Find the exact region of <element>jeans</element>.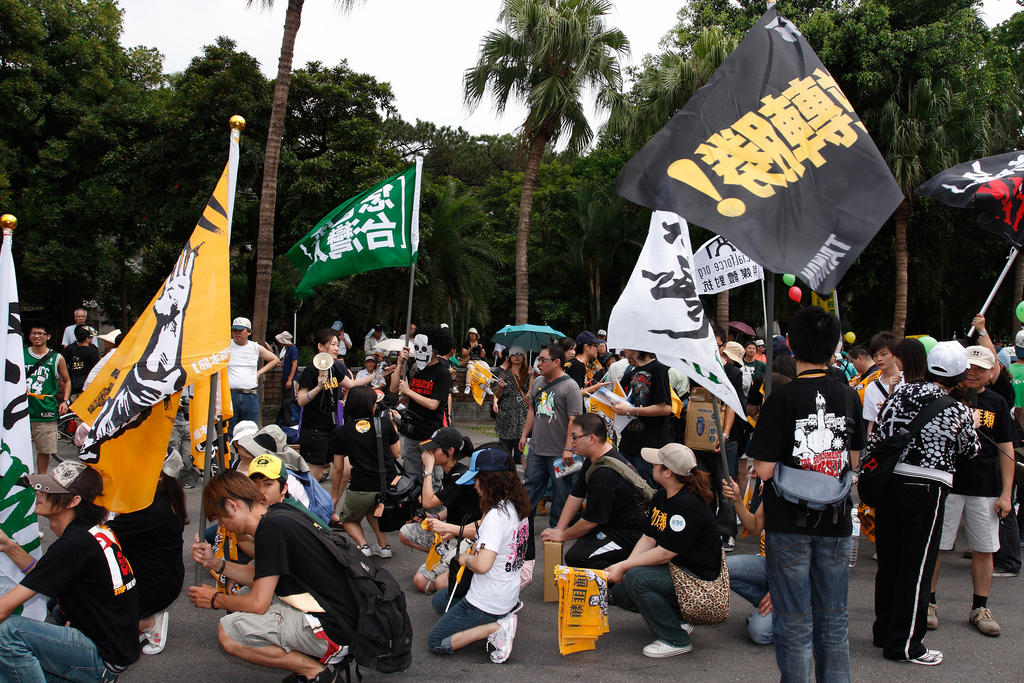
Exact region: {"x1": 773, "y1": 498, "x2": 871, "y2": 676}.
